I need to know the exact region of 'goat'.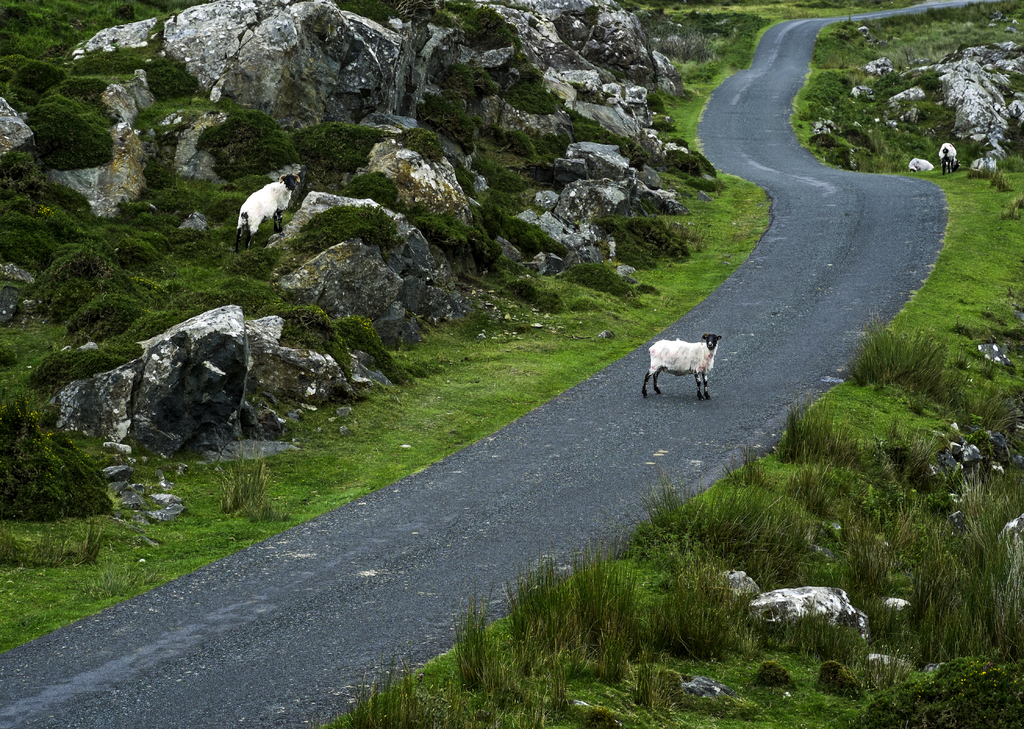
Region: bbox(235, 171, 302, 254).
